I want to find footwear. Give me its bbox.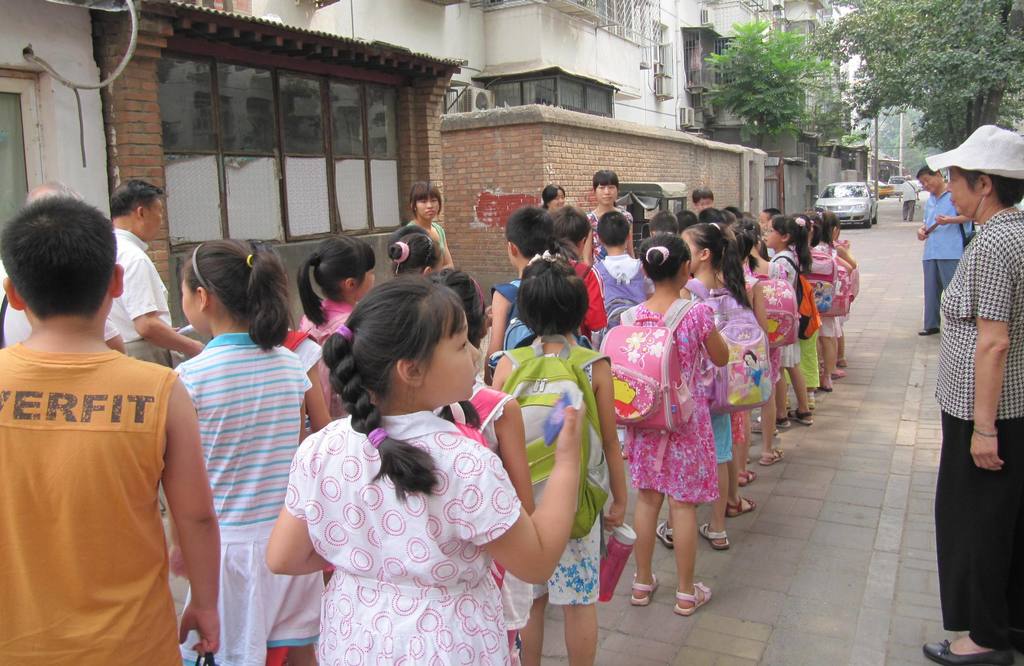
select_region(735, 467, 756, 486).
